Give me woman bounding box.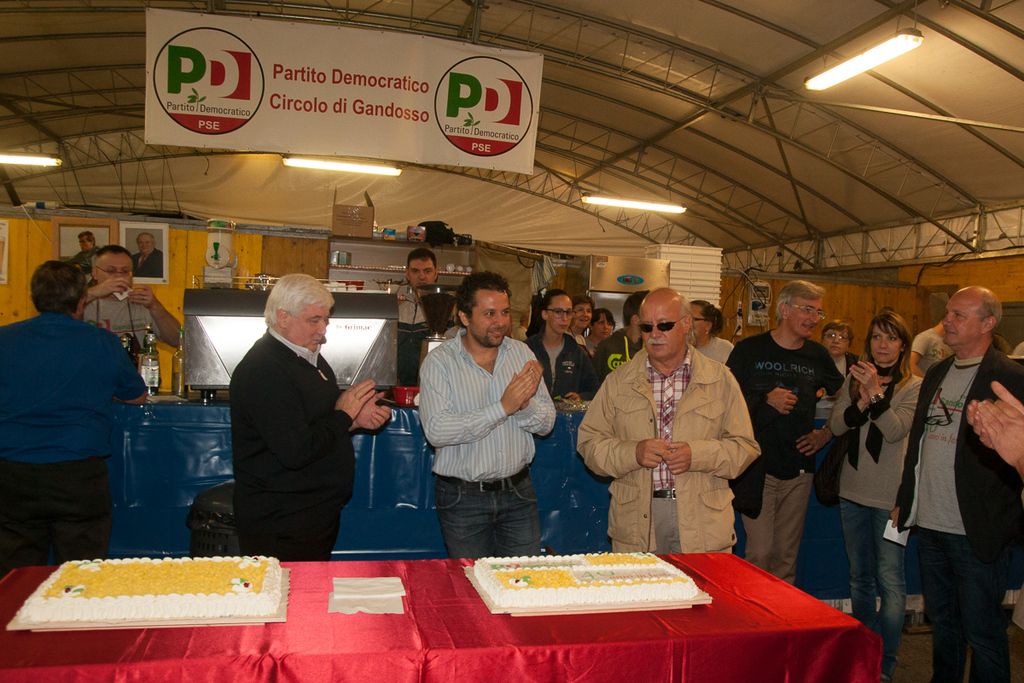
left=568, top=294, right=596, bottom=346.
